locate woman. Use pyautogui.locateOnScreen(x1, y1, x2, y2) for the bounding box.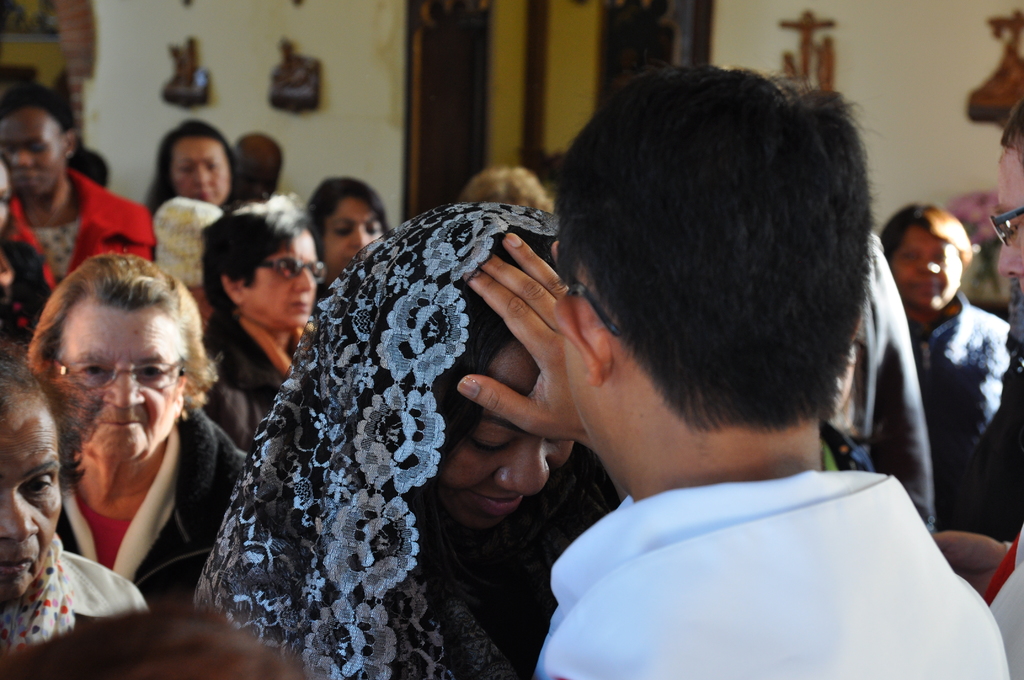
pyautogui.locateOnScreen(199, 204, 315, 450).
